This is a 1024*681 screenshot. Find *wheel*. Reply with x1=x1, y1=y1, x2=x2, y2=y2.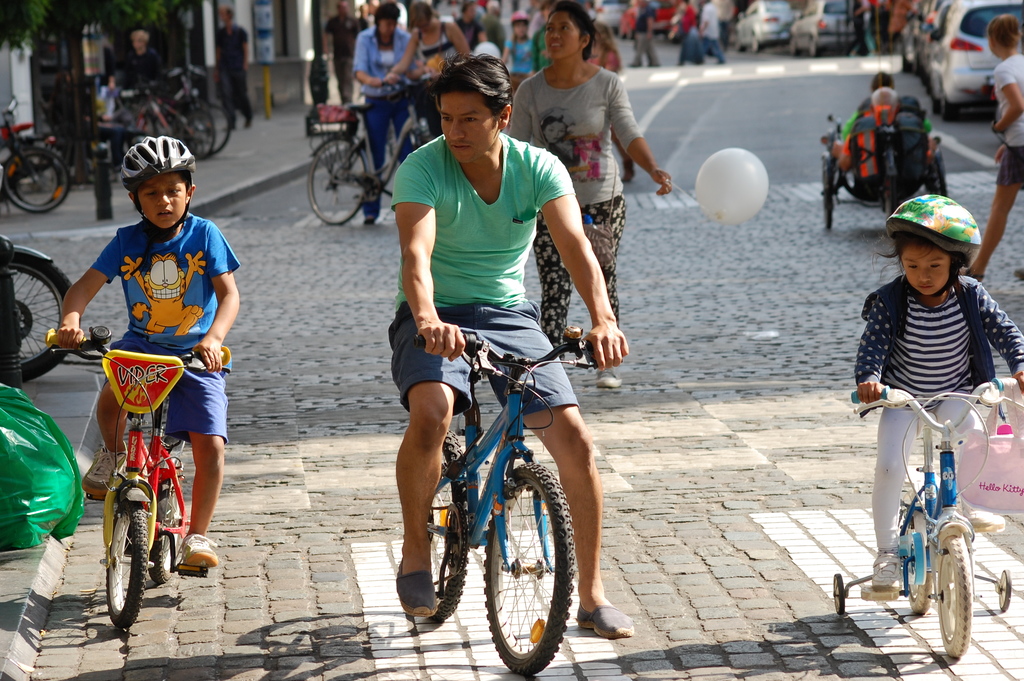
x1=898, y1=507, x2=932, y2=614.
